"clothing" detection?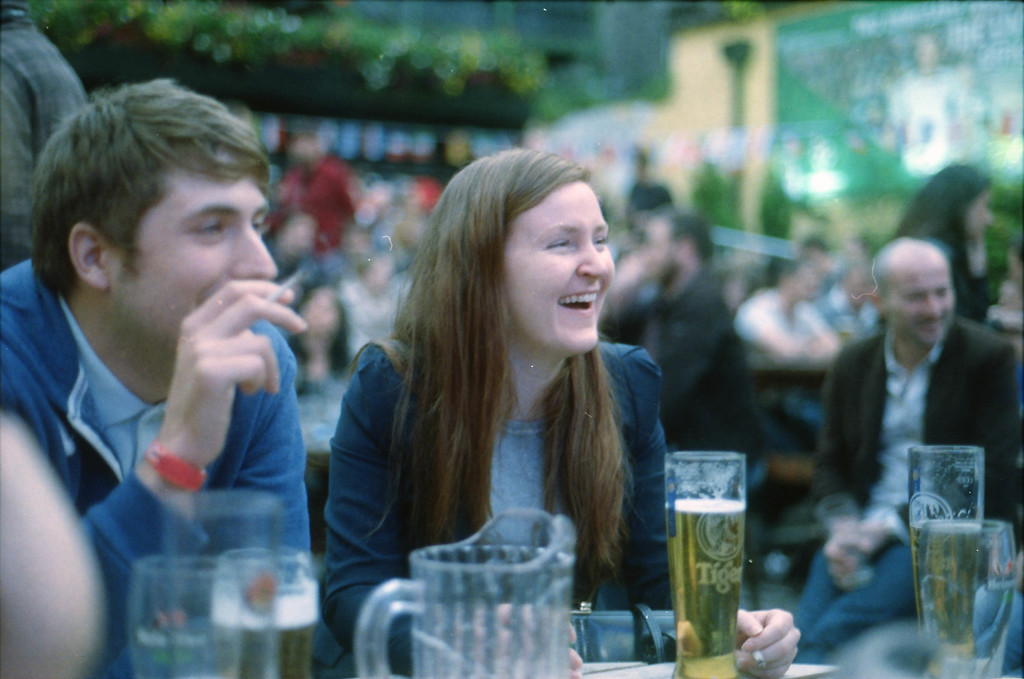
rect(0, 257, 316, 678)
